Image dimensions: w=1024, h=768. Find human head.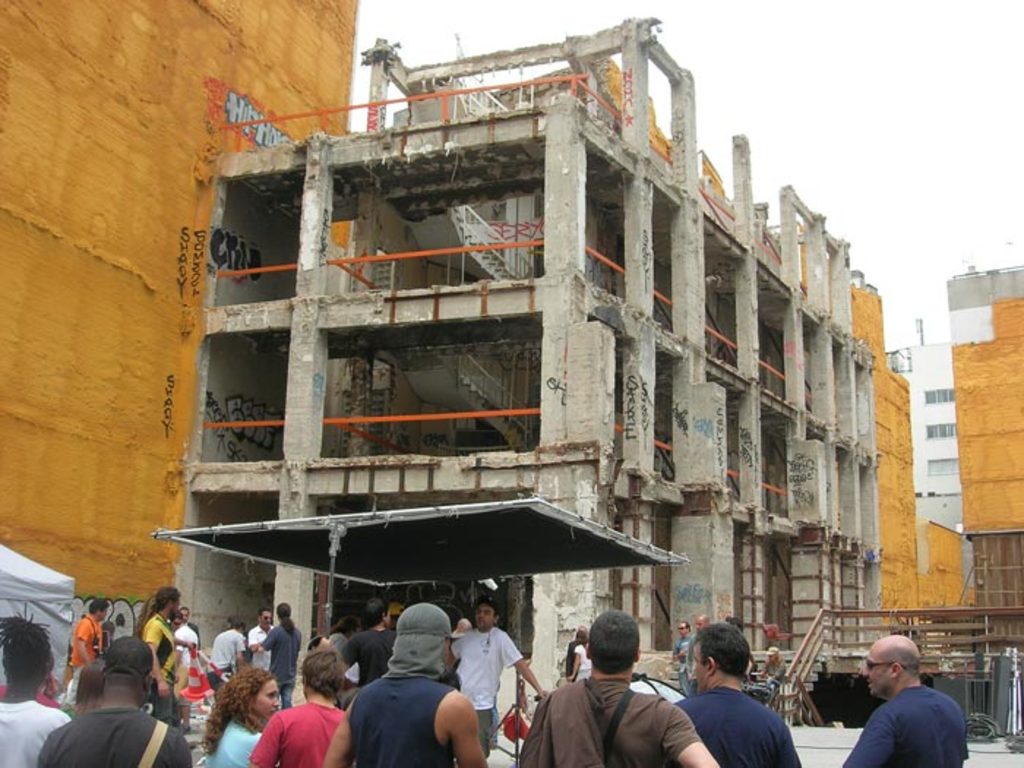
{"left": 157, "top": 587, "right": 178, "bottom": 613}.
